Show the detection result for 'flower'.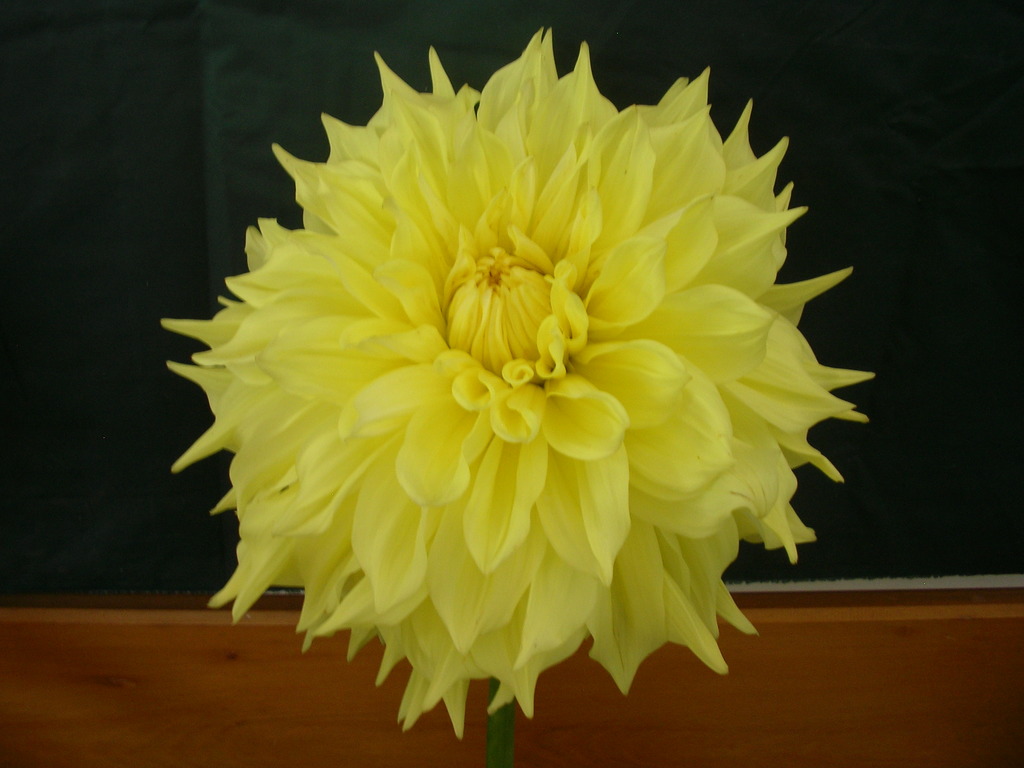
{"x1": 170, "y1": 29, "x2": 844, "y2": 715}.
